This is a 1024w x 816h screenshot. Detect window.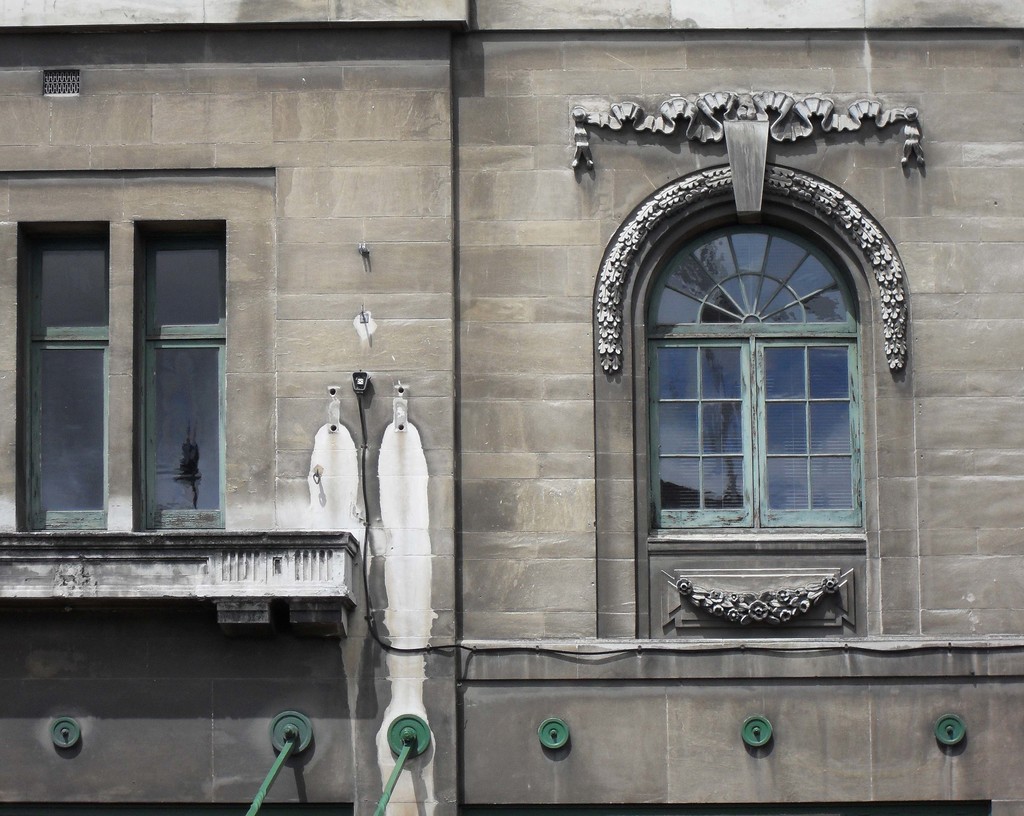
647 216 854 527.
